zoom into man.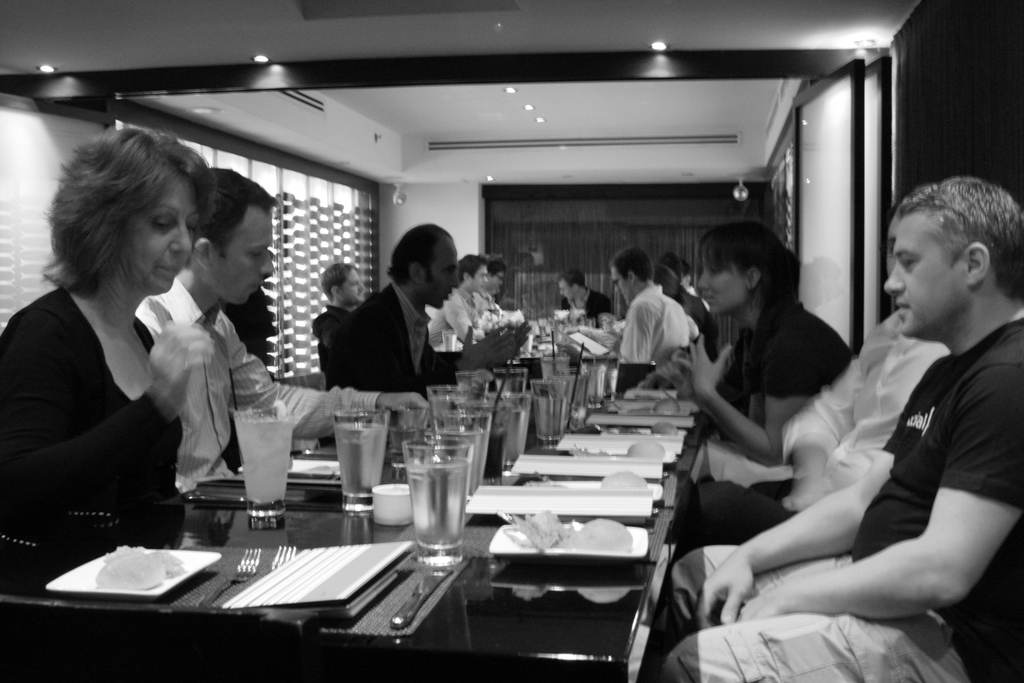
Zoom target: 134/163/433/491.
